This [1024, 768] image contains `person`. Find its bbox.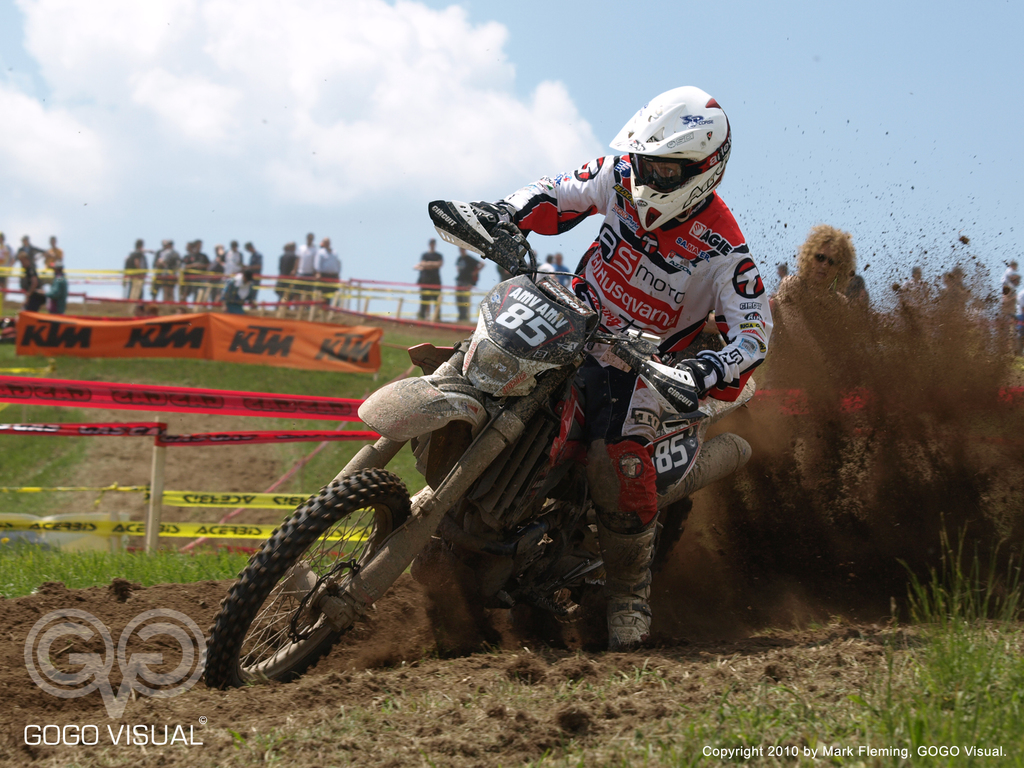
region(417, 239, 440, 322).
